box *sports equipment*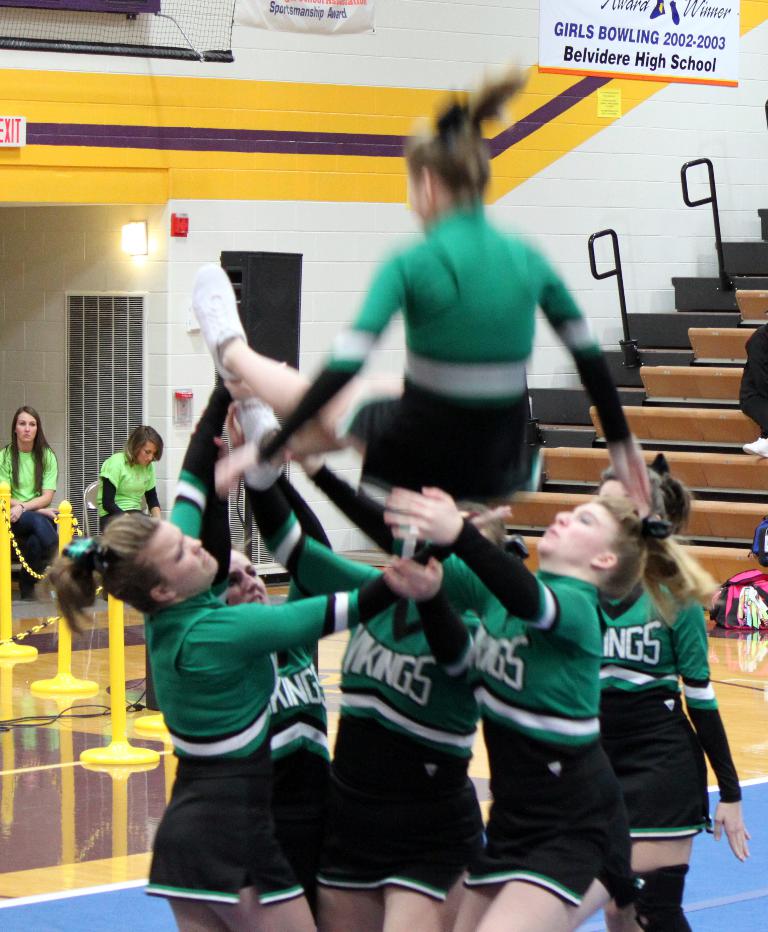
select_region(185, 261, 247, 386)
